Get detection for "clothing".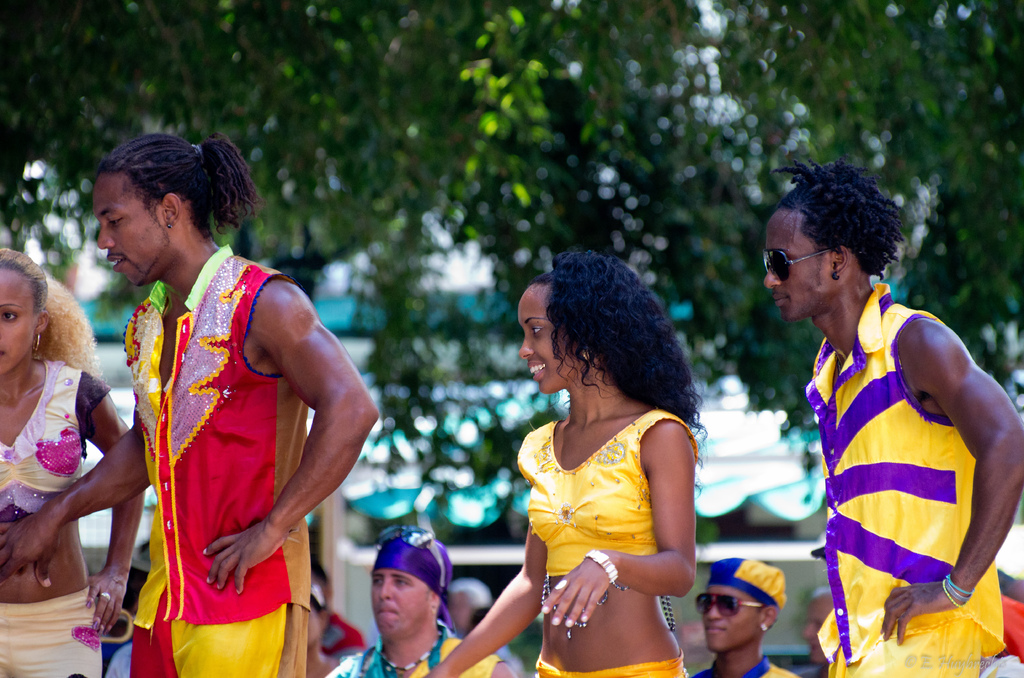
Detection: x1=115 y1=223 x2=318 y2=663.
